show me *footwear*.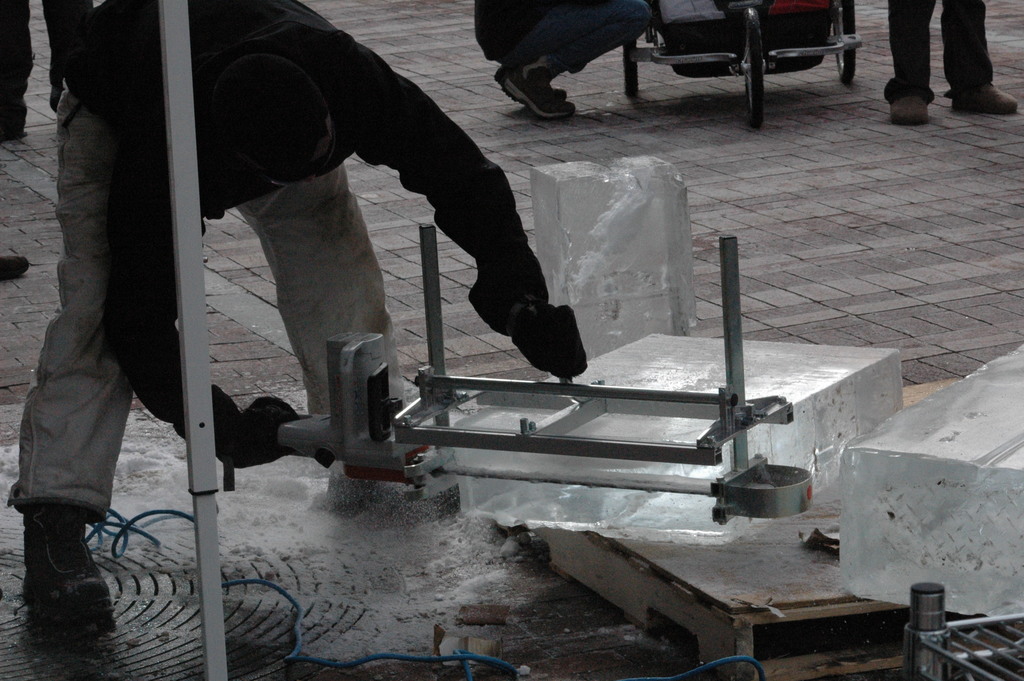
*footwear* is here: (x1=504, y1=69, x2=576, y2=117).
